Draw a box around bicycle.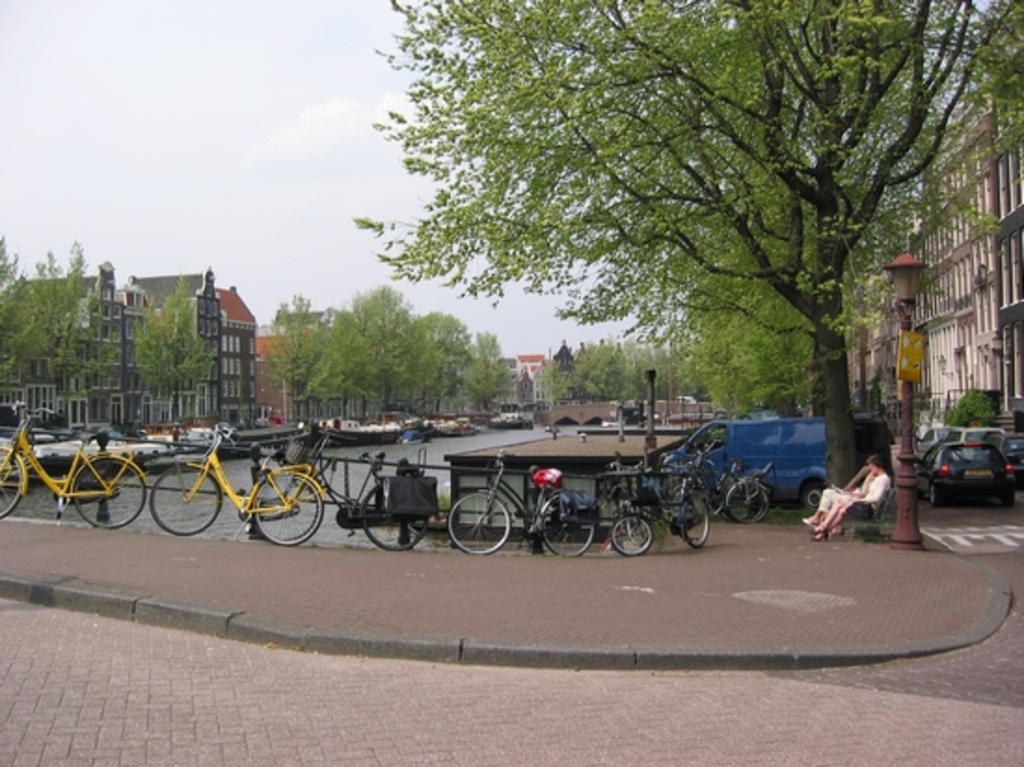
[x1=147, y1=421, x2=326, y2=545].
